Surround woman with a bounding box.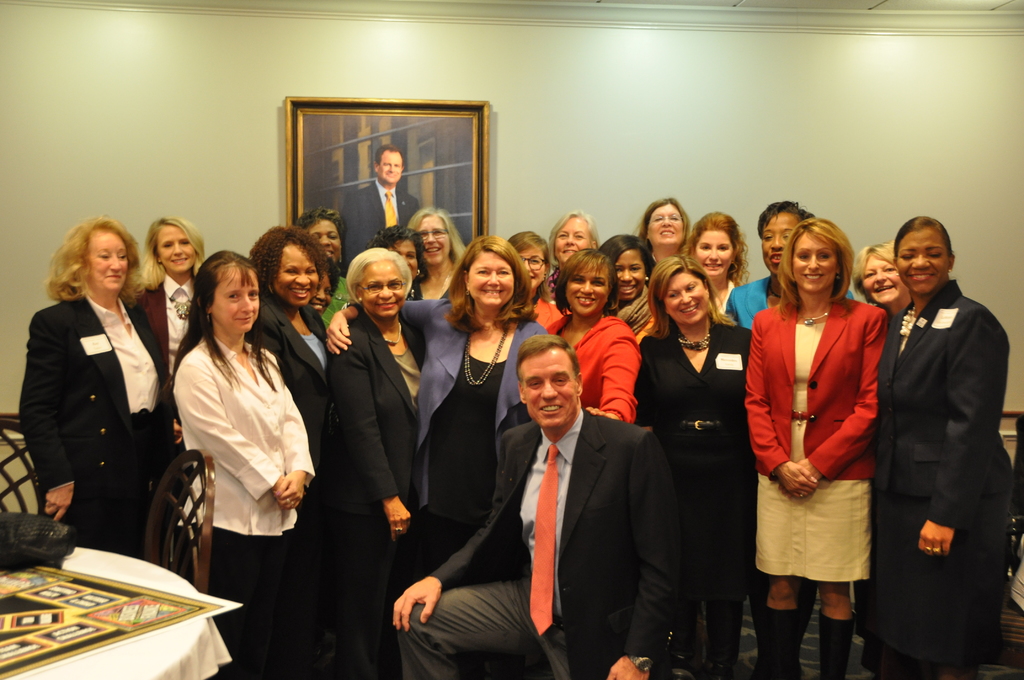
(left=22, top=218, right=168, bottom=553).
